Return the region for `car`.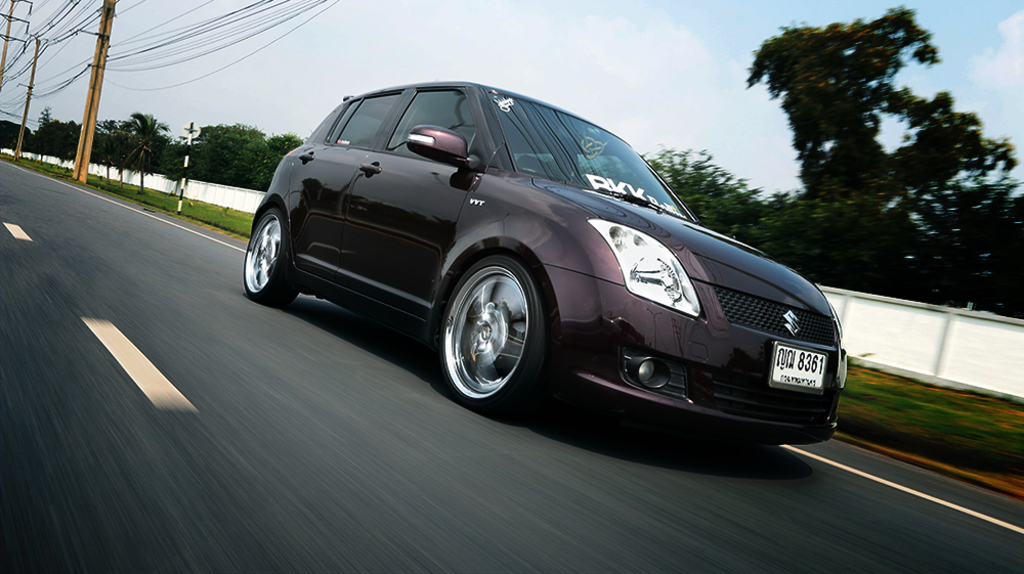
[left=242, top=80, right=848, bottom=427].
